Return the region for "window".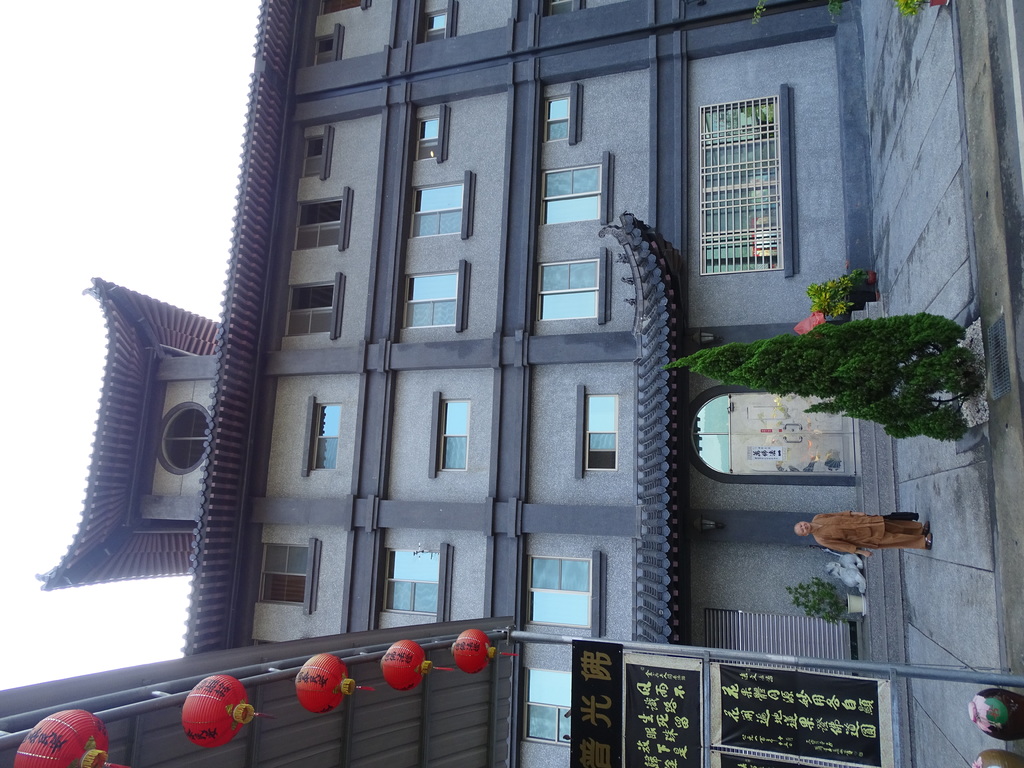
410, 184, 465, 236.
